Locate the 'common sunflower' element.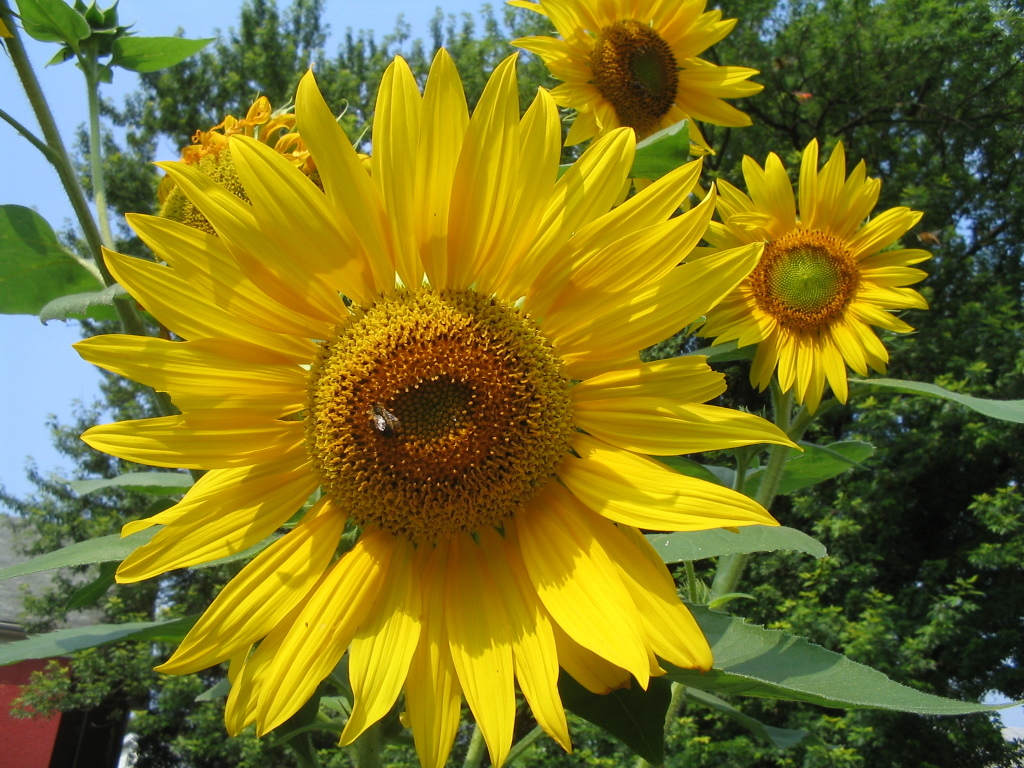
Element bbox: <box>515,0,750,162</box>.
